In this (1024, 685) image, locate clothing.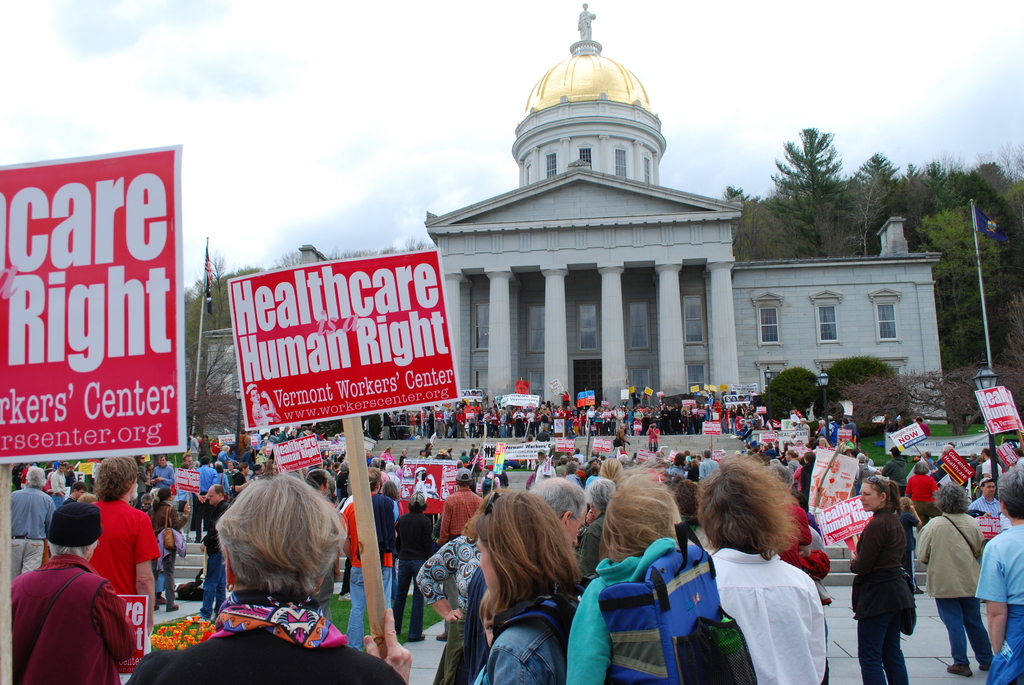
Bounding box: bbox=[316, 434, 322, 441].
